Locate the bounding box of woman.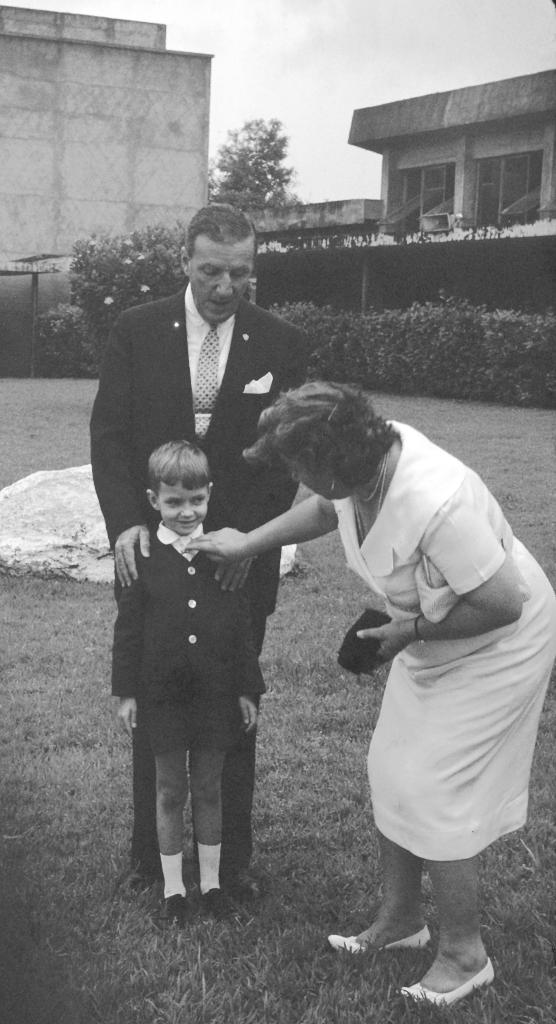
Bounding box: 278, 349, 547, 1010.
